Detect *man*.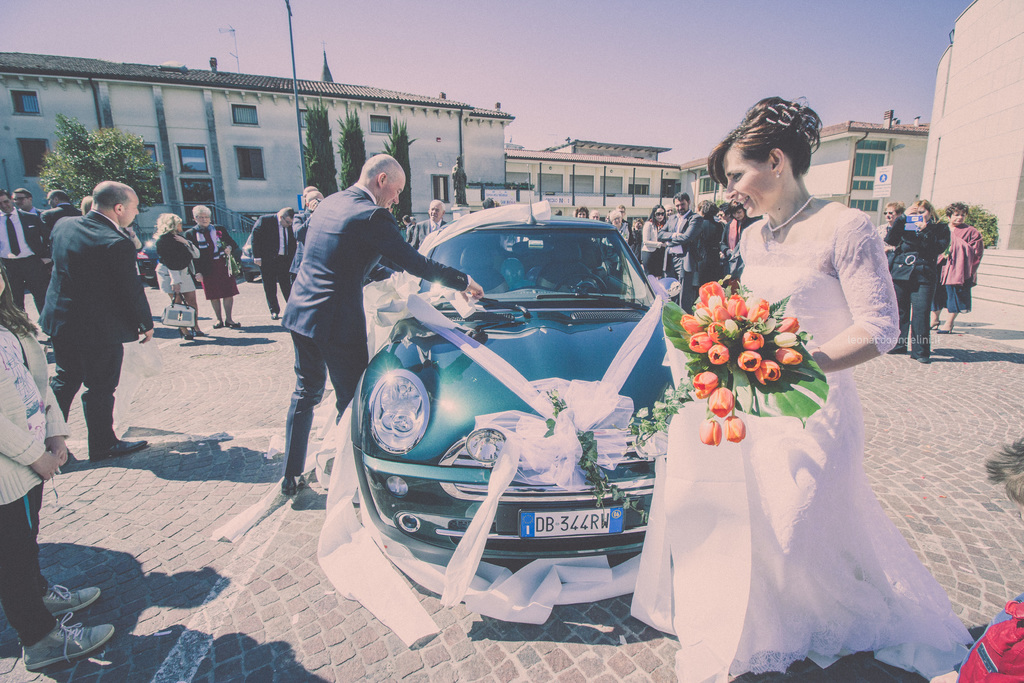
Detected at (273,152,488,500).
